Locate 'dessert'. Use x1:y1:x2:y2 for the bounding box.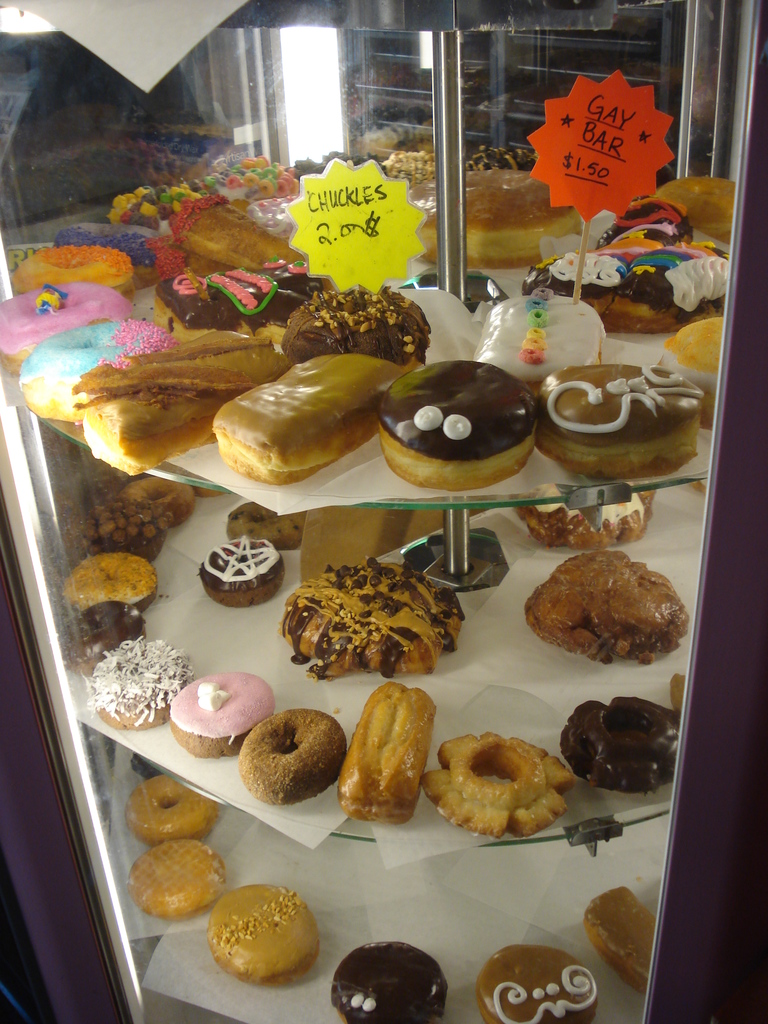
658:178:739:246.
